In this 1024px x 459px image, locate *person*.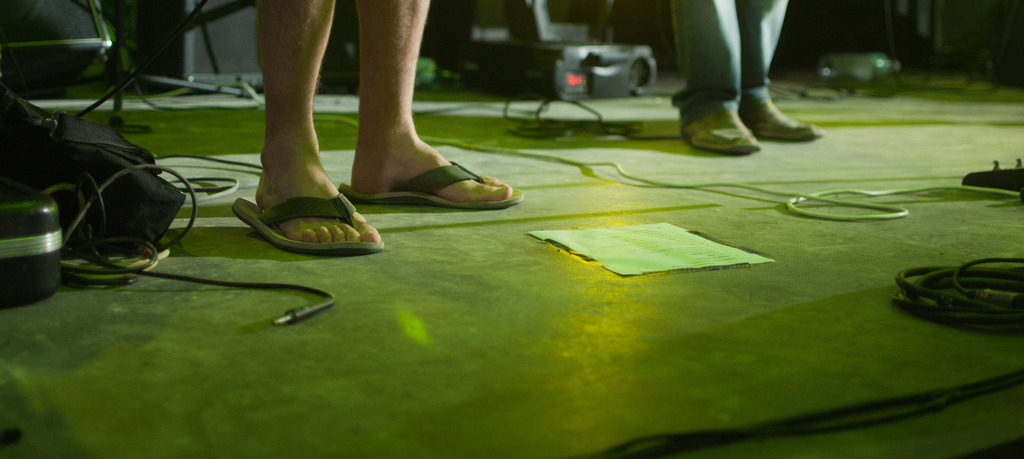
Bounding box: (left=230, top=0, right=524, bottom=256).
